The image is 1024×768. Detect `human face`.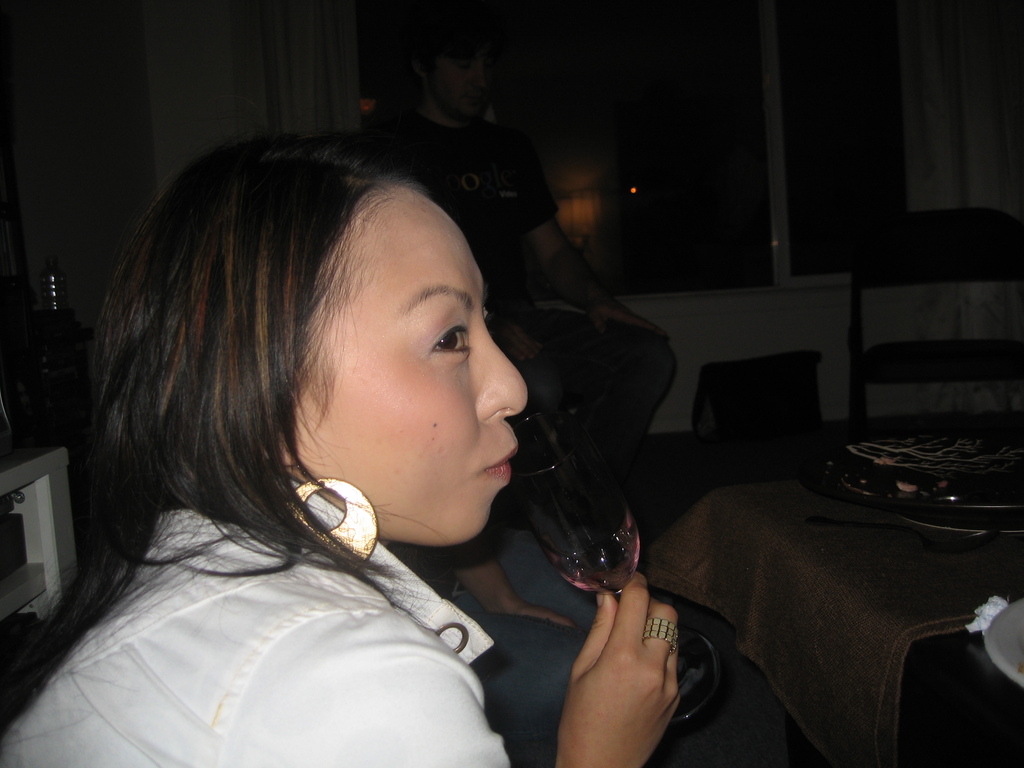
Detection: 289,180,527,544.
